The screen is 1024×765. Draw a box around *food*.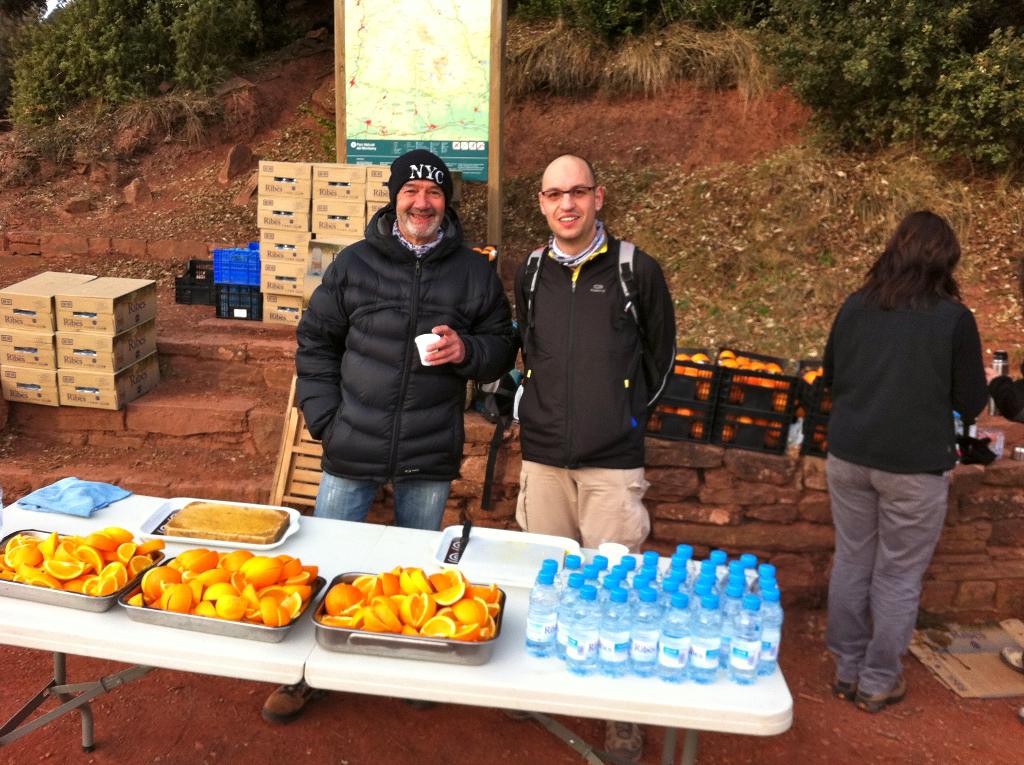
[x1=721, y1=414, x2=781, y2=447].
